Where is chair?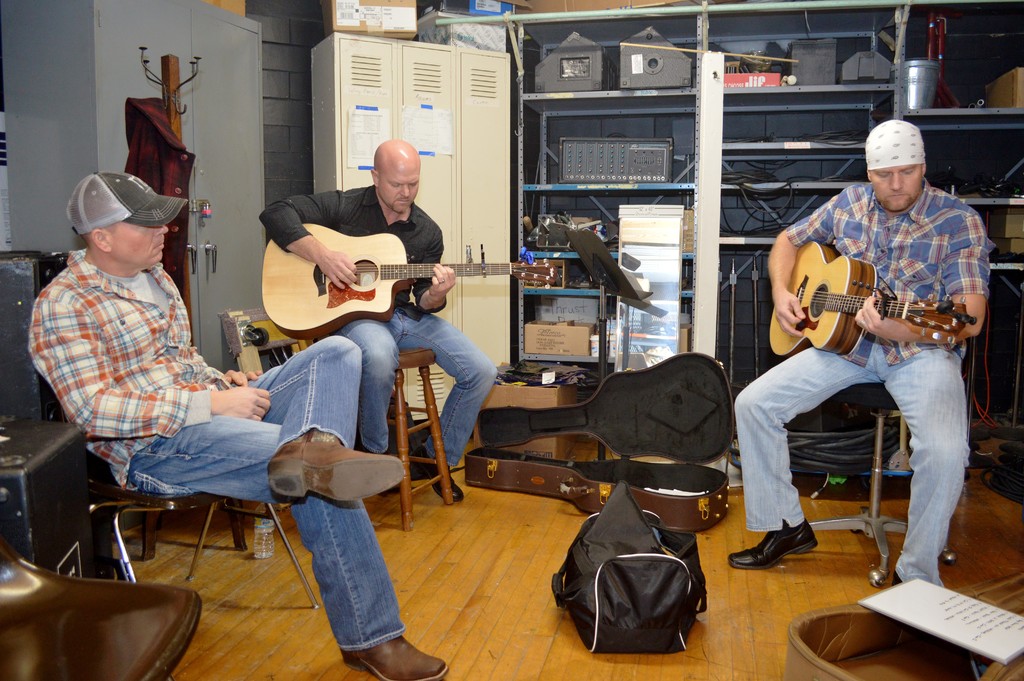
{"x1": 0, "y1": 532, "x2": 204, "y2": 680}.
